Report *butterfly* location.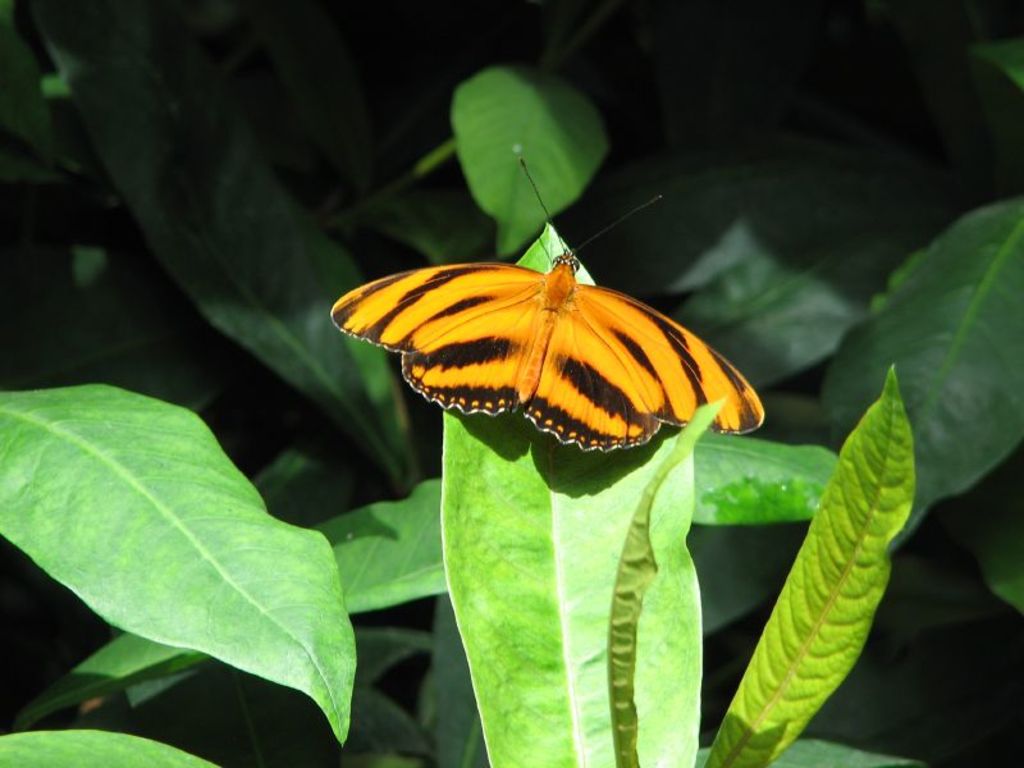
Report: [340, 189, 765, 456].
